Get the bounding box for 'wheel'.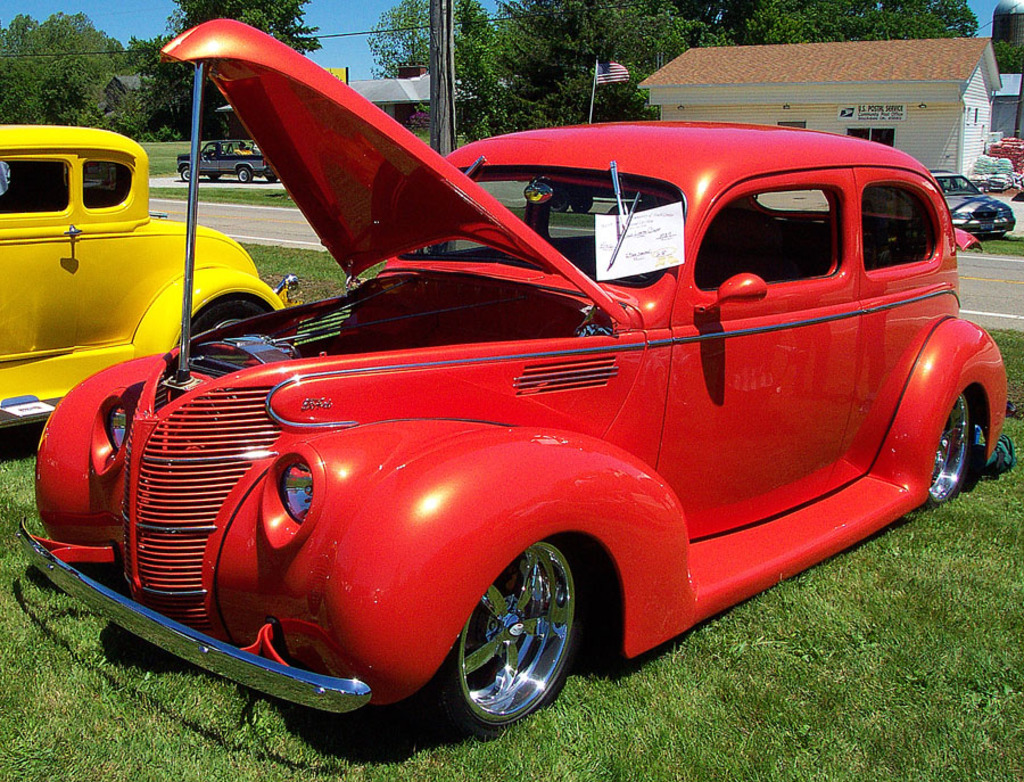
(931,384,981,516).
